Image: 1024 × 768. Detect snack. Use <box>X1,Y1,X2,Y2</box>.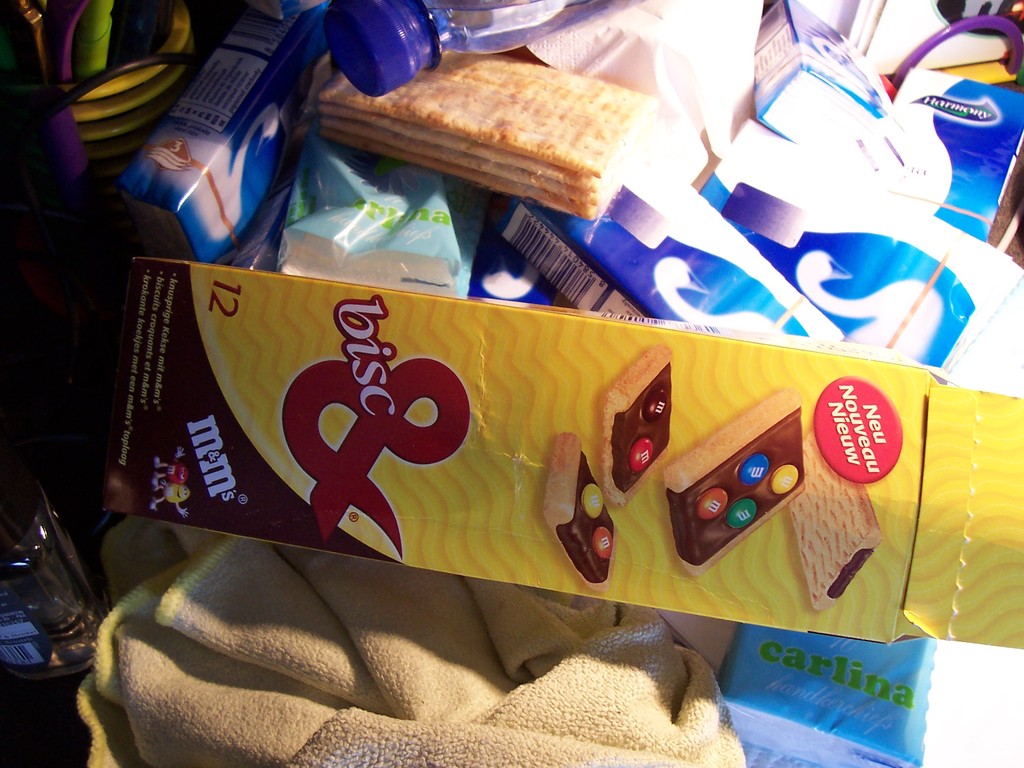
<box>315,54,665,220</box>.
